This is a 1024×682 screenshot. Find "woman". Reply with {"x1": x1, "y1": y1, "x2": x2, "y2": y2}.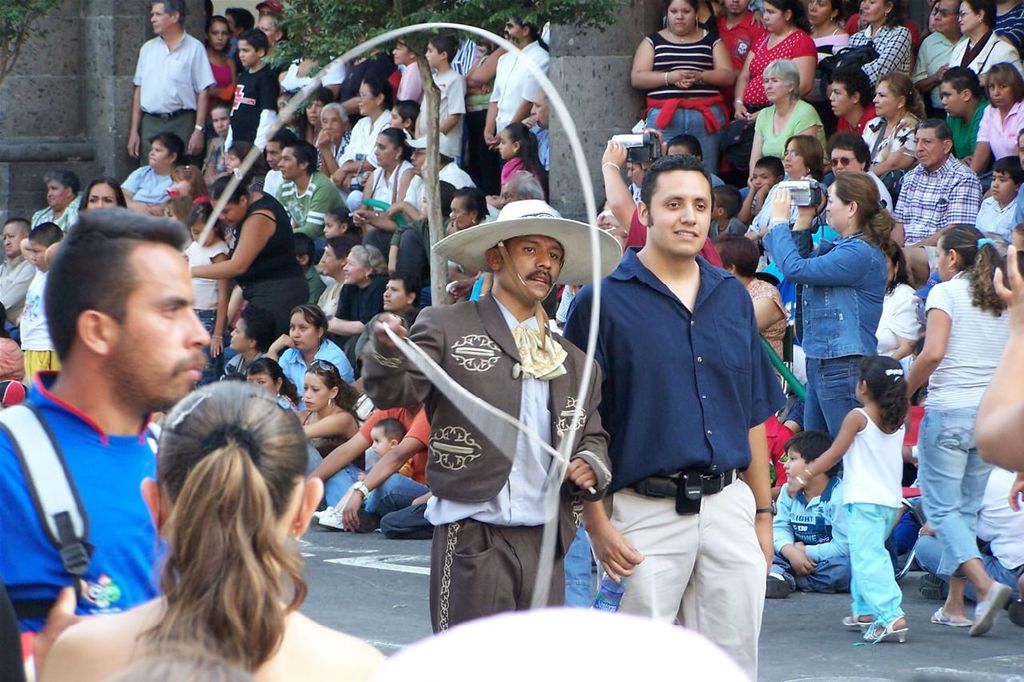
{"x1": 766, "y1": 166, "x2": 896, "y2": 437}.
